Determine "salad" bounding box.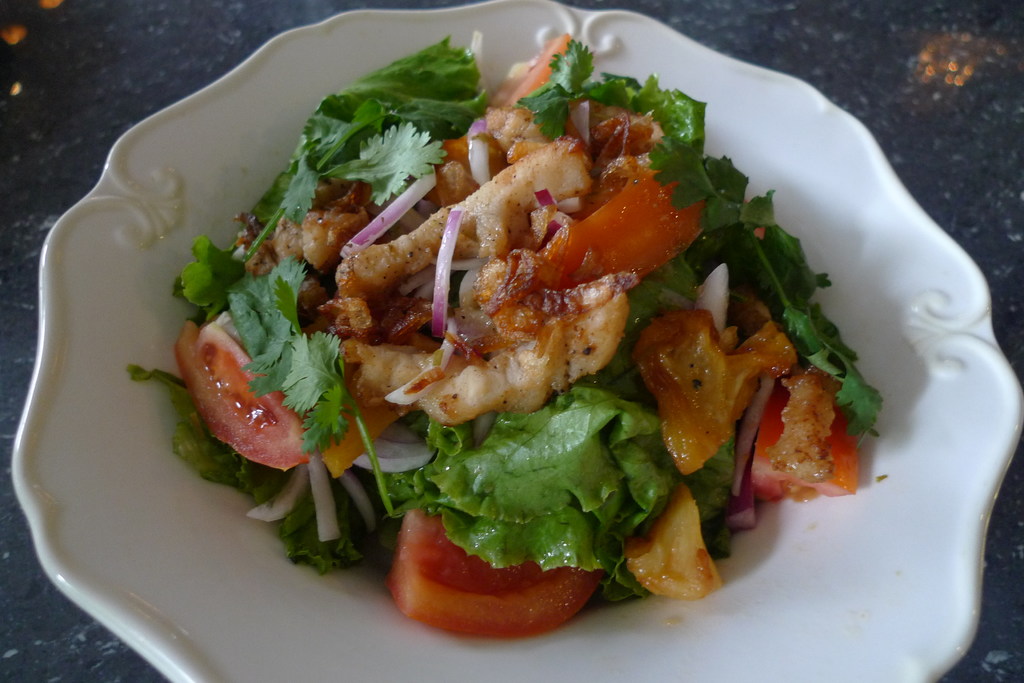
Determined: locate(107, 16, 900, 634).
